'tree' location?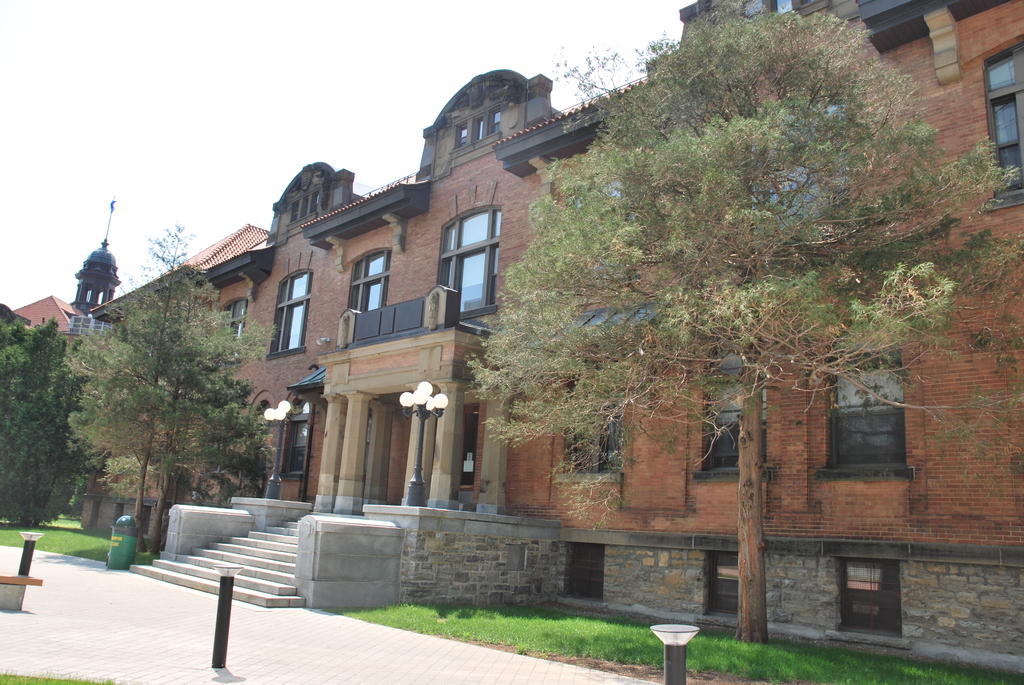
pyautogui.locateOnScreen(454, 0, 1023, 654)
